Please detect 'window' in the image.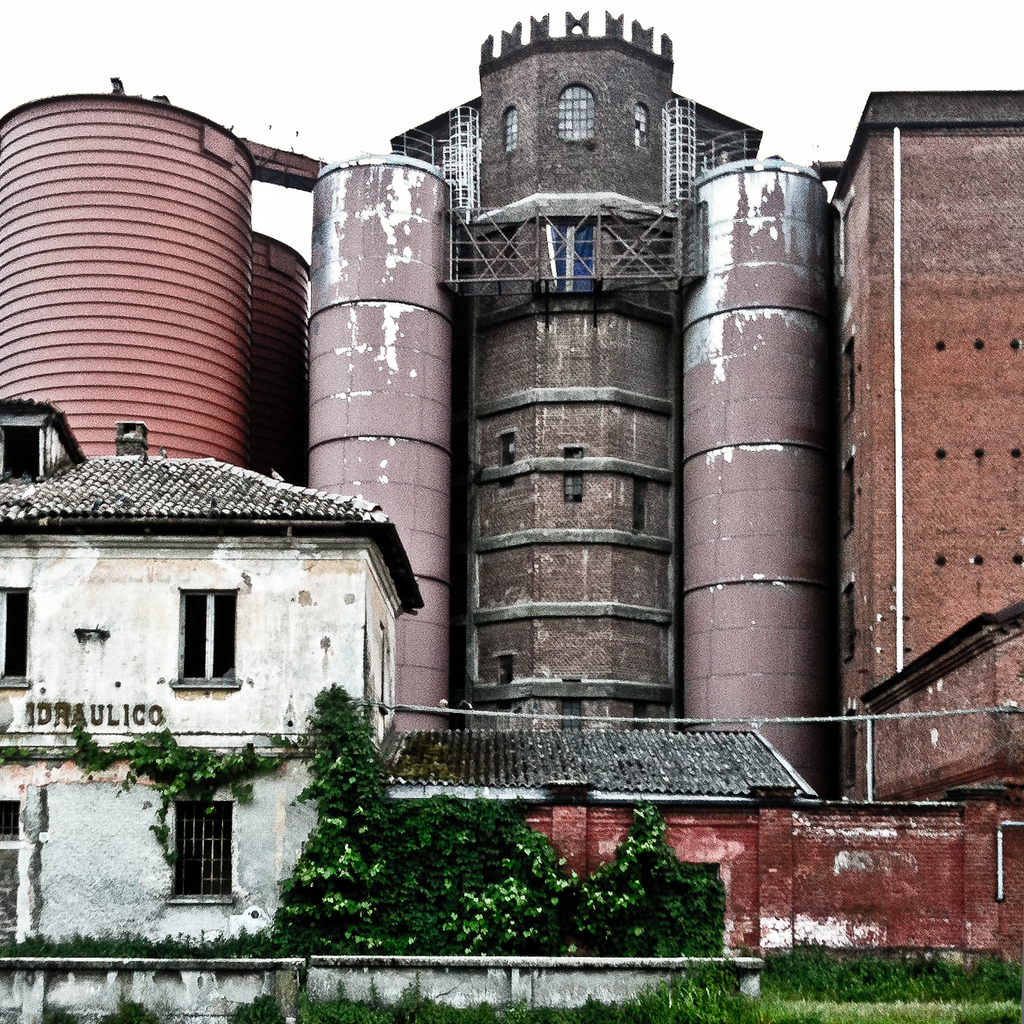
{"x1": 167, "y1": 587, "x2": 240, "y2": 693}.
